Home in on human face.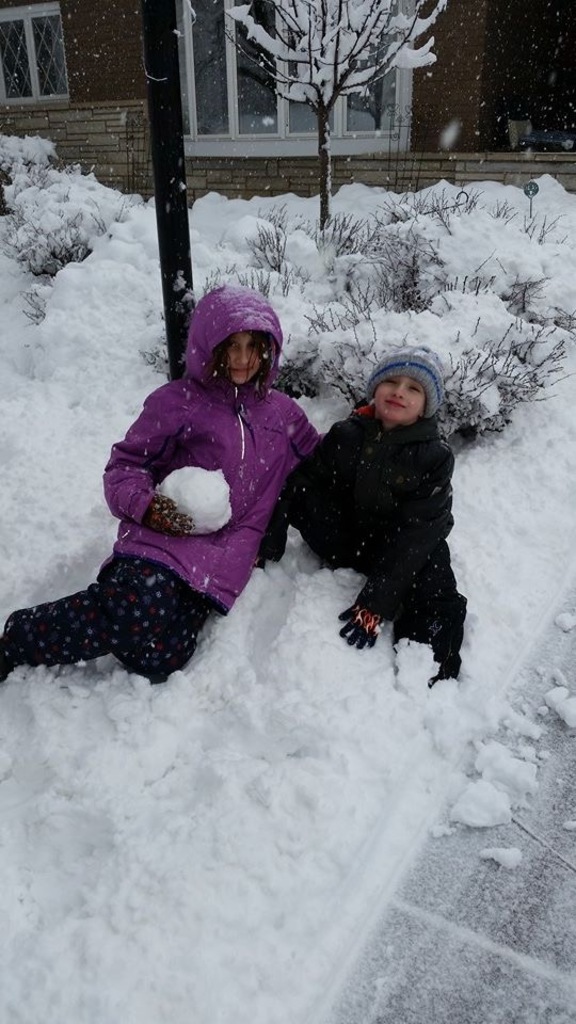
Homed in at Rect(227, 333, 263, 384).
